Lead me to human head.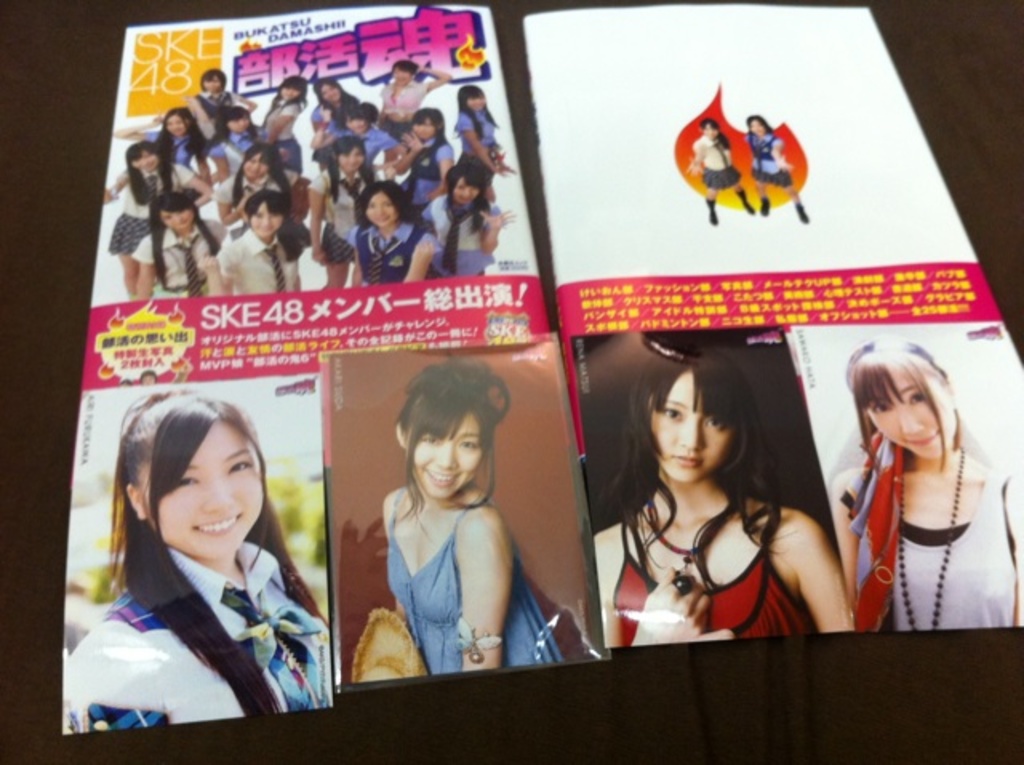
Lead to bbox=[312, 72, 342, 101].
